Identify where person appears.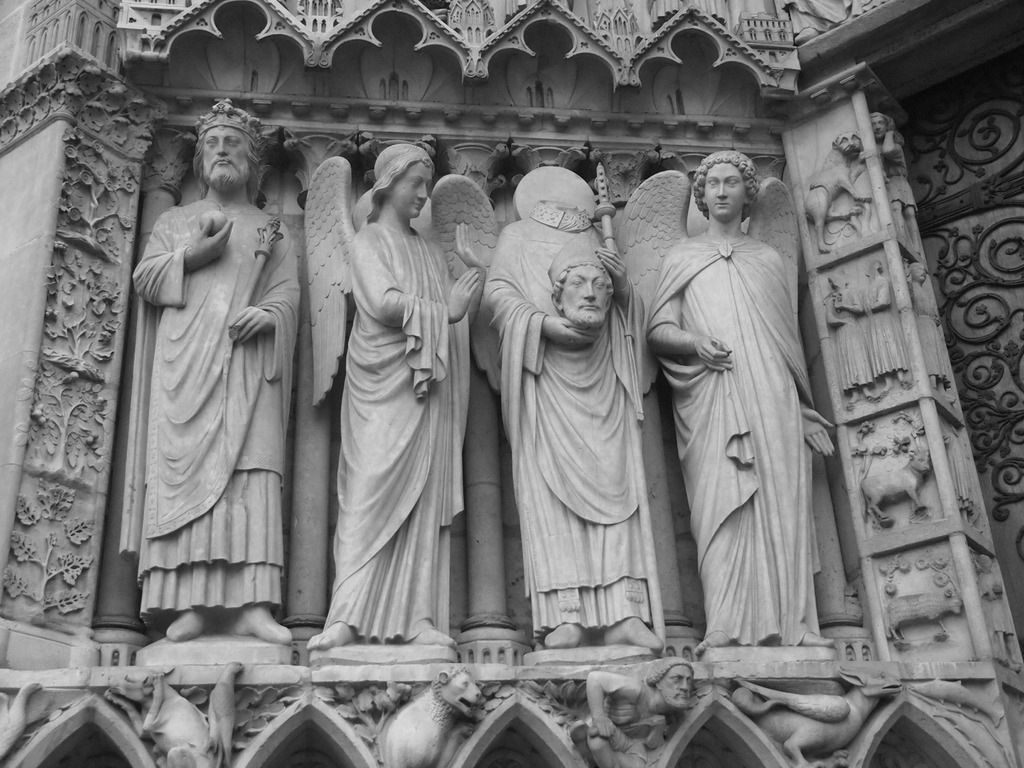
Appears at 484/202/664/648.
